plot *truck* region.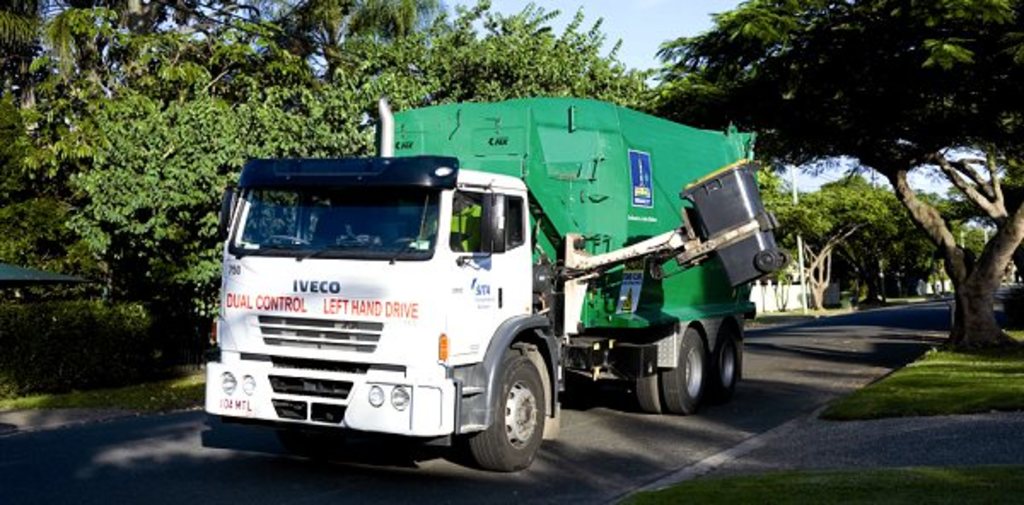
Plotted at [200,96,759,473].
